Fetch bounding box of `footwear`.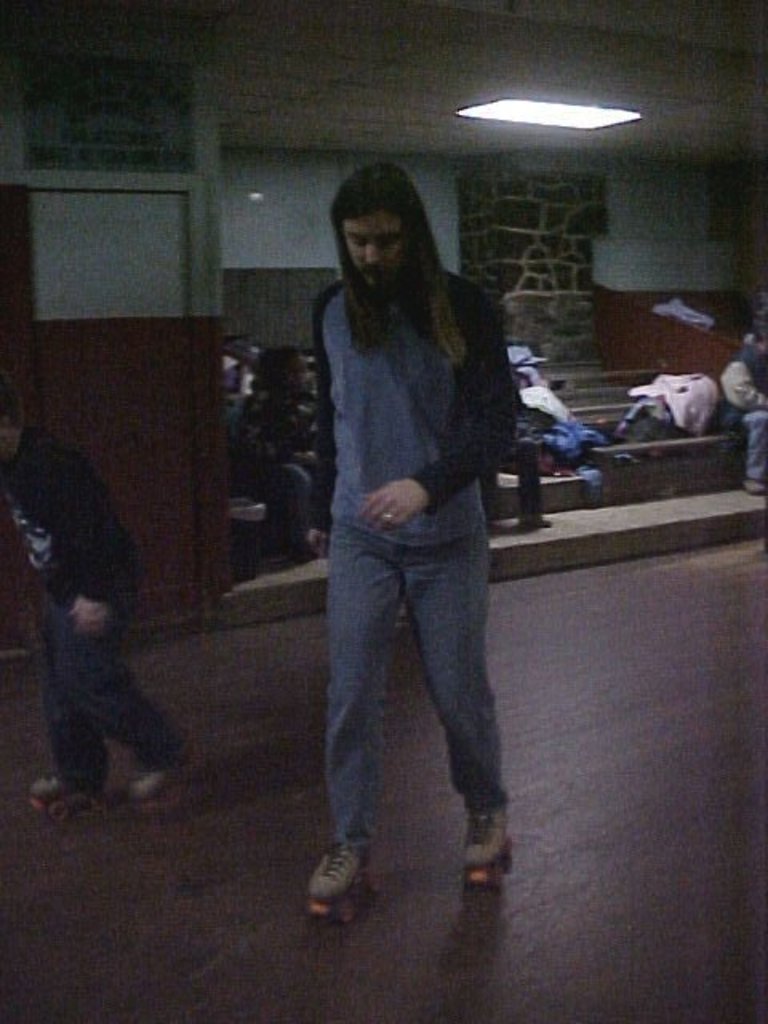
Bbox: box(134, 771, 163, 792).
